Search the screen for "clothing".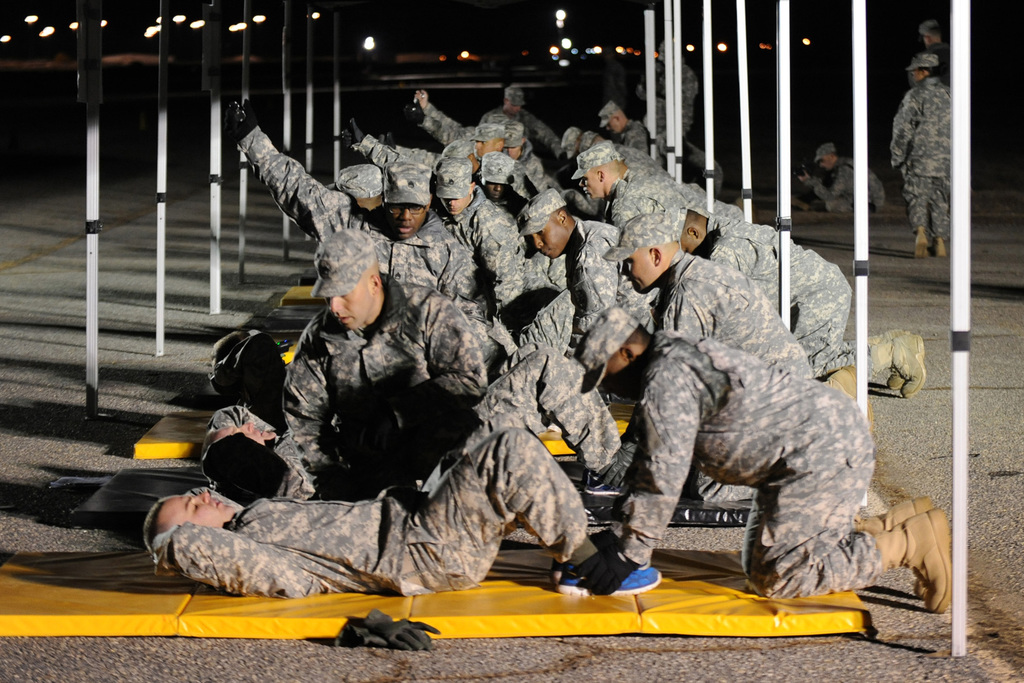
Found at [left=893, top=83, right=957, bottom=238].
